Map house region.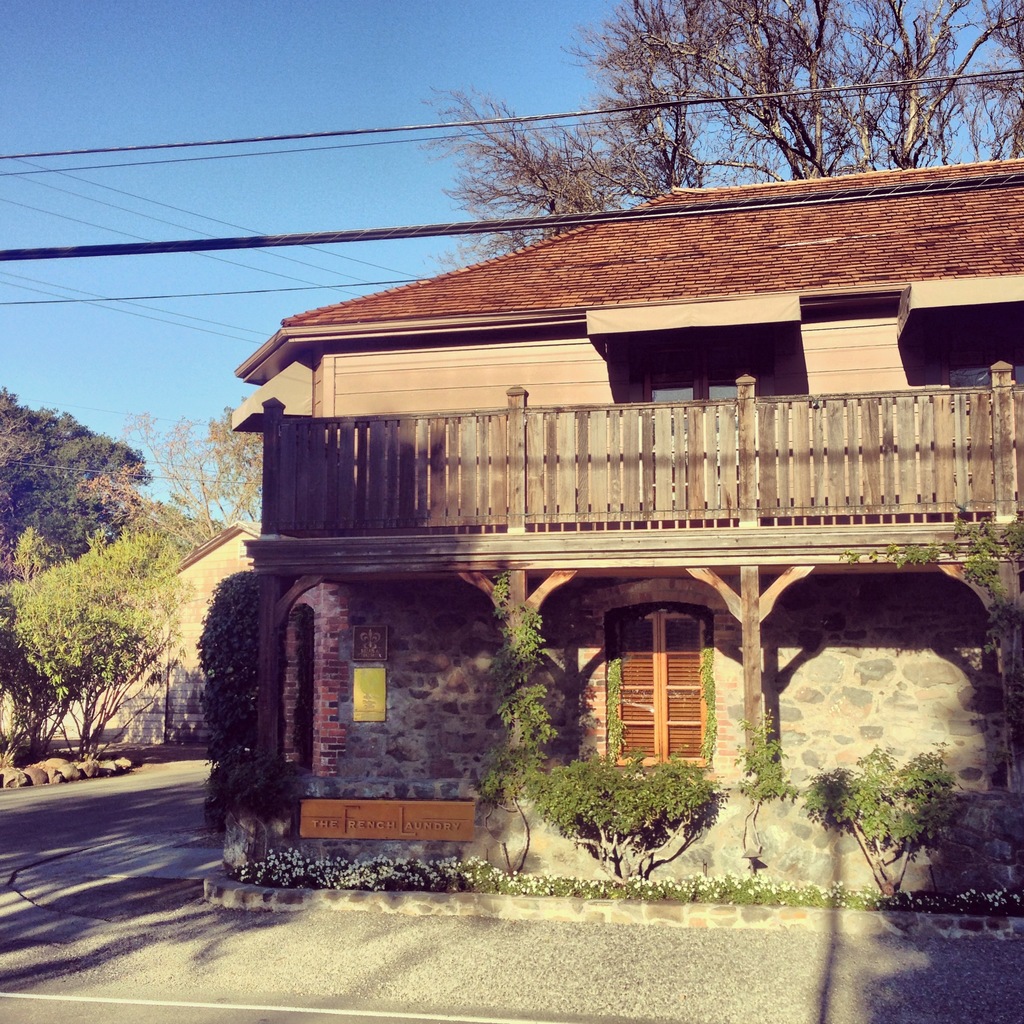
Mapped to <region>0, 522, 243, 757</region>.
